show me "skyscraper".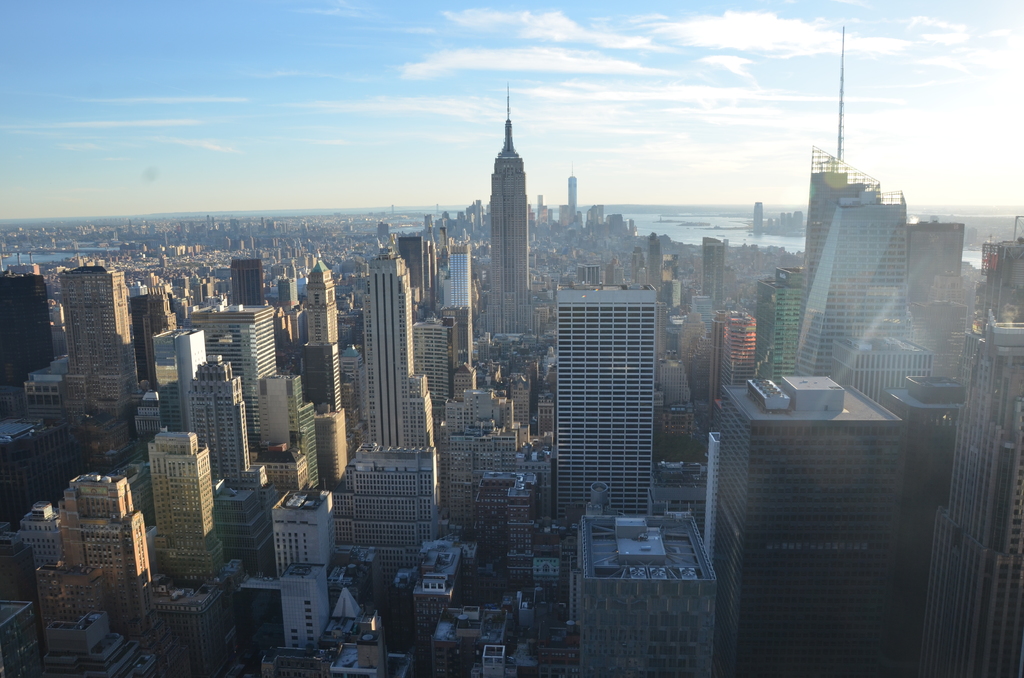
"skyscraper" is here: (57,267,138,413).
